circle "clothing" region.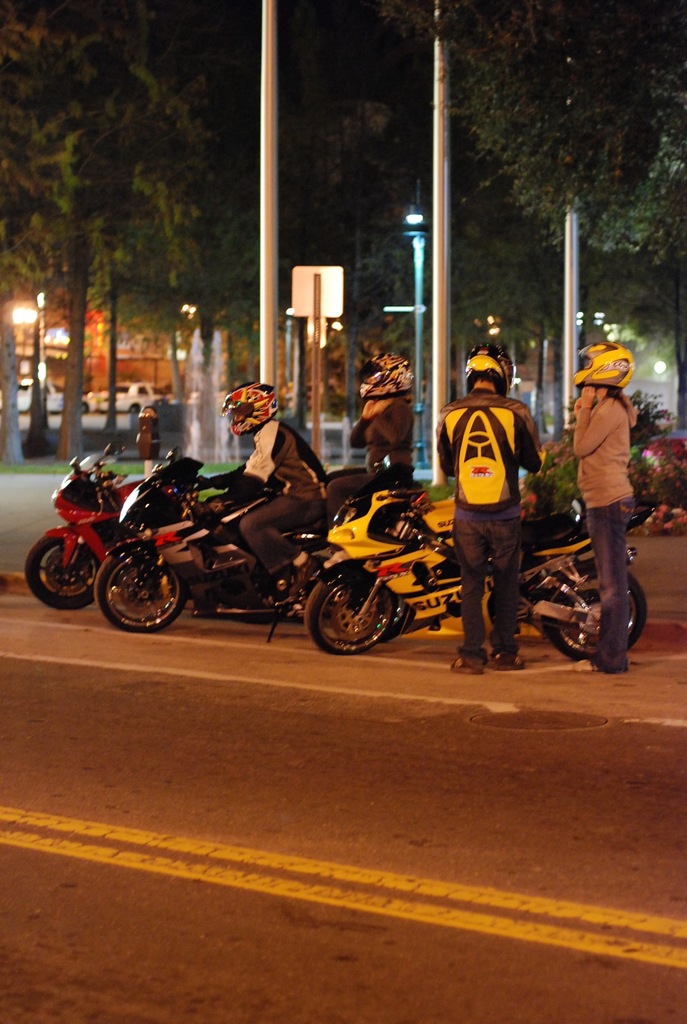
Region: BBox(209, 420, 337, 572).
